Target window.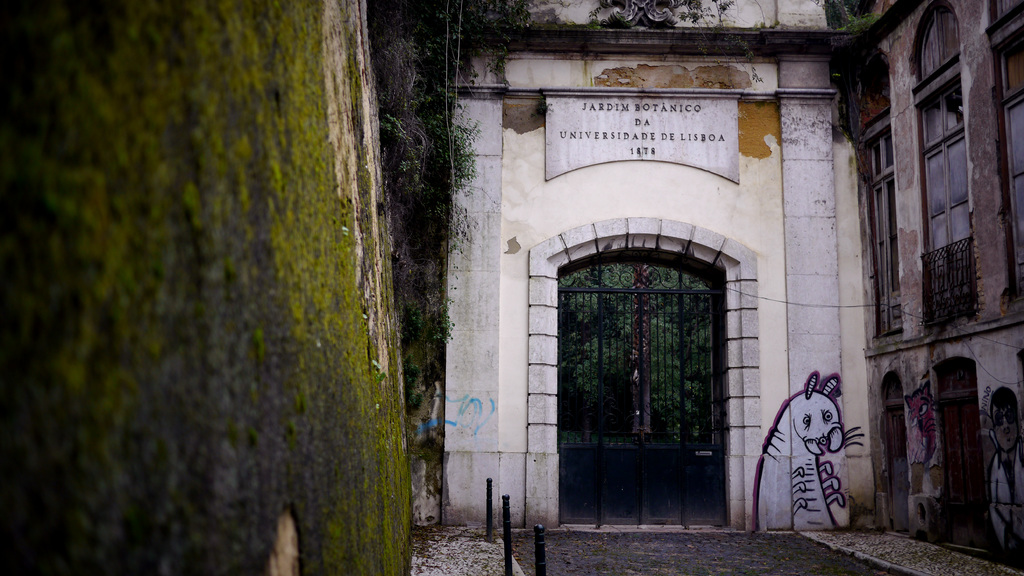
Target region: {"left": 999, "top": 24, "right": 1023, "bottom": 300}.
